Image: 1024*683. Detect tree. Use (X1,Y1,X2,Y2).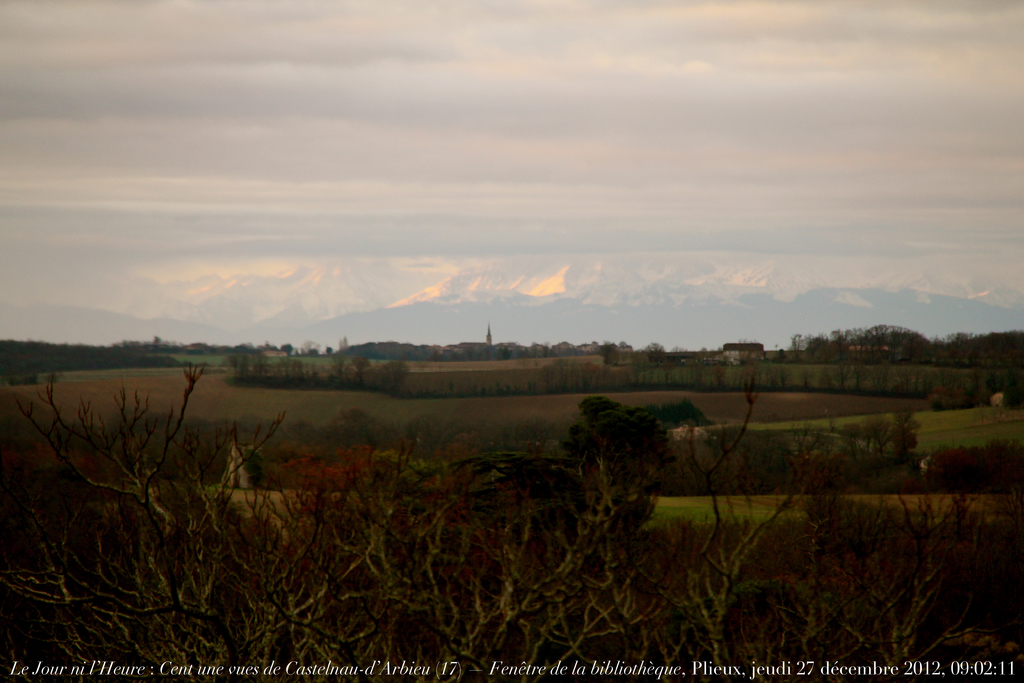
(298,337,319,354).
